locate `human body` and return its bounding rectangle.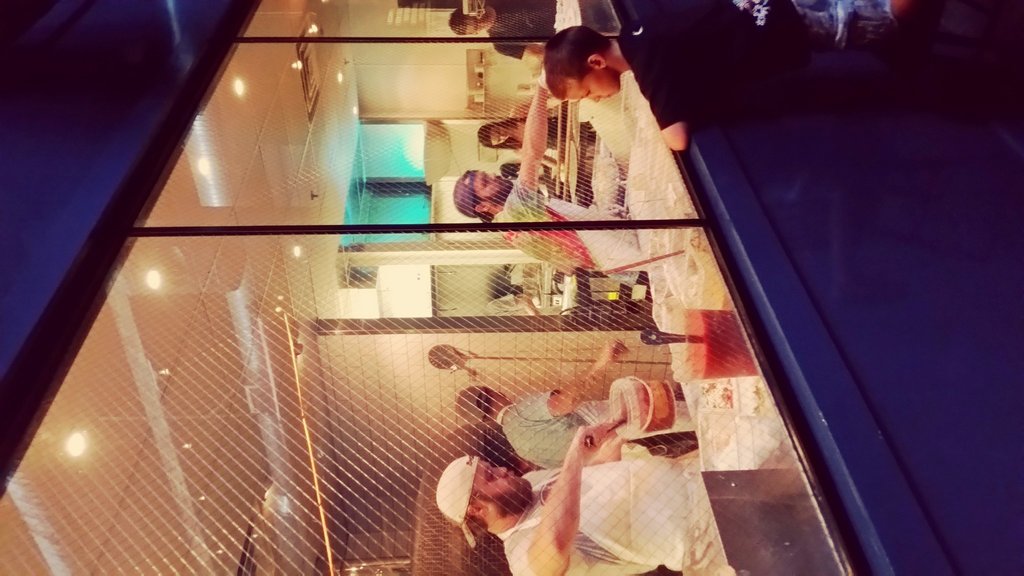
409, 445, 737, 575.
